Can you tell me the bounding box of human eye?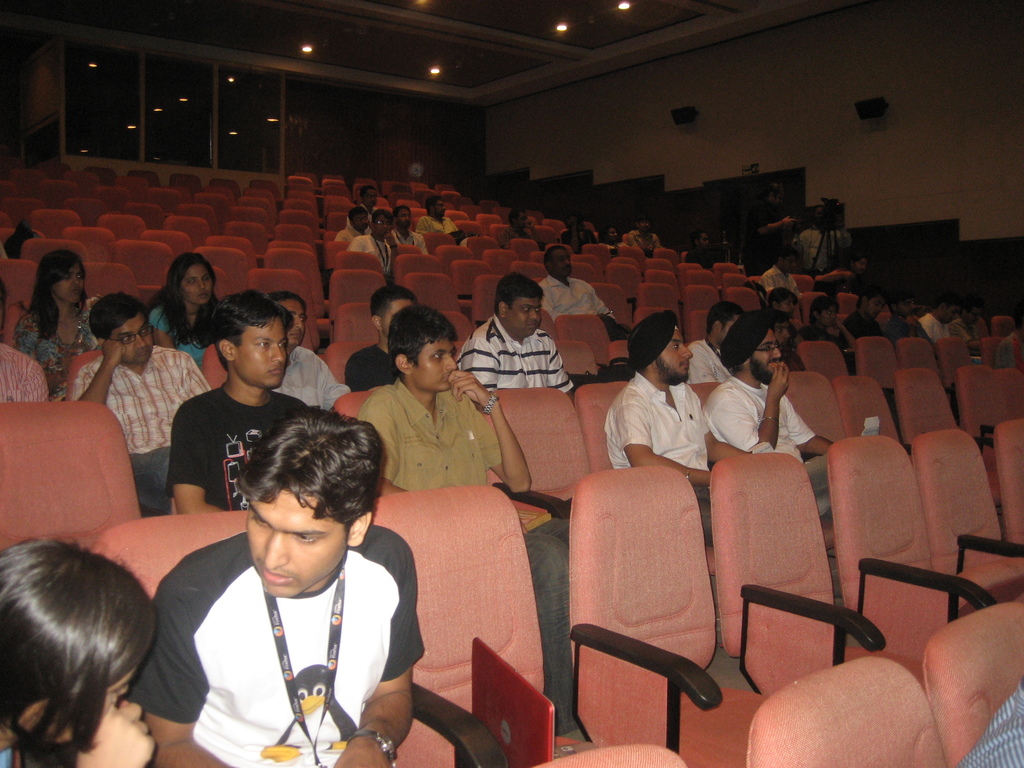
rect(250, 509, 273, 529).
